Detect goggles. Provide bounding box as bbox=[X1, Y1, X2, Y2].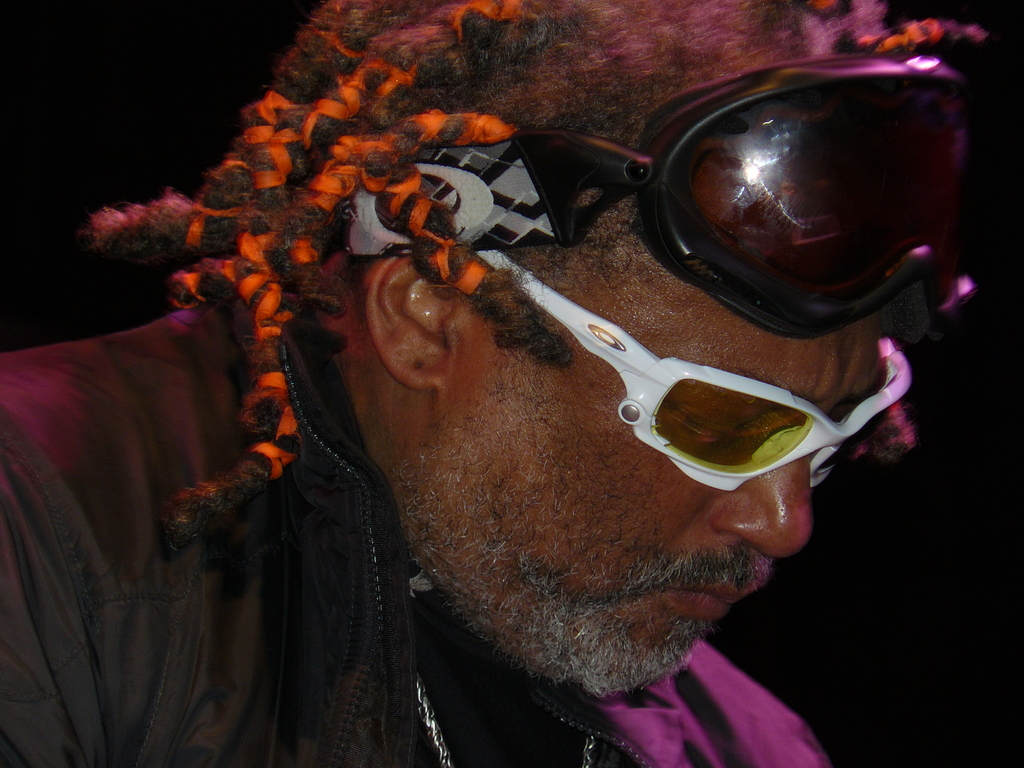
bbox=[480, 241, 924, 481].
